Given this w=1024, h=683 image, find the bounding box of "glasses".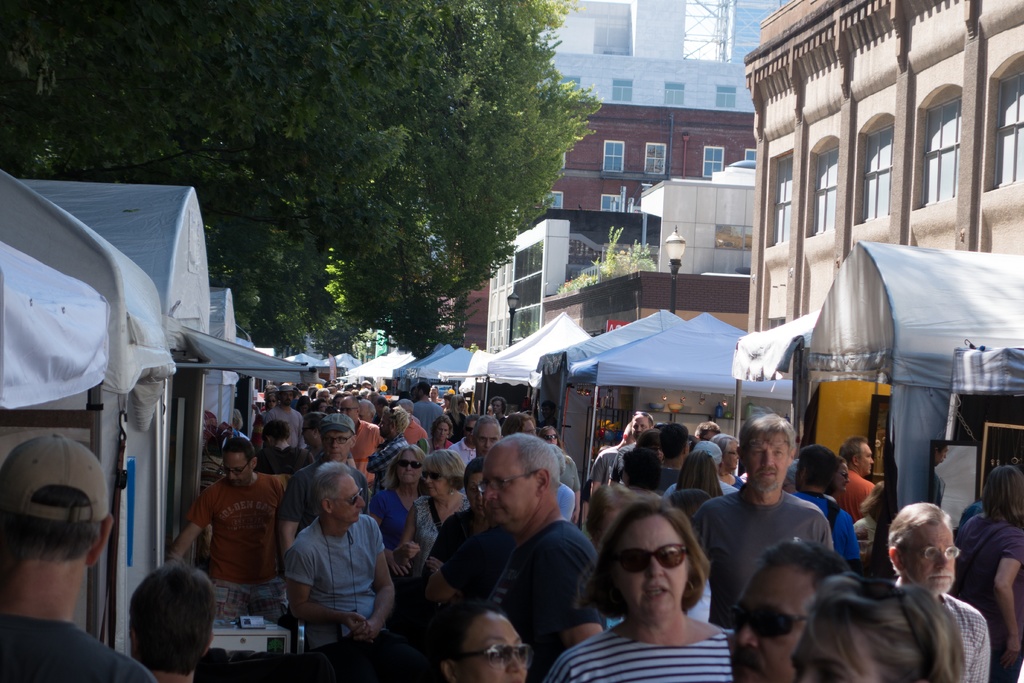
<region>213, 456, 253, 479</region>.
